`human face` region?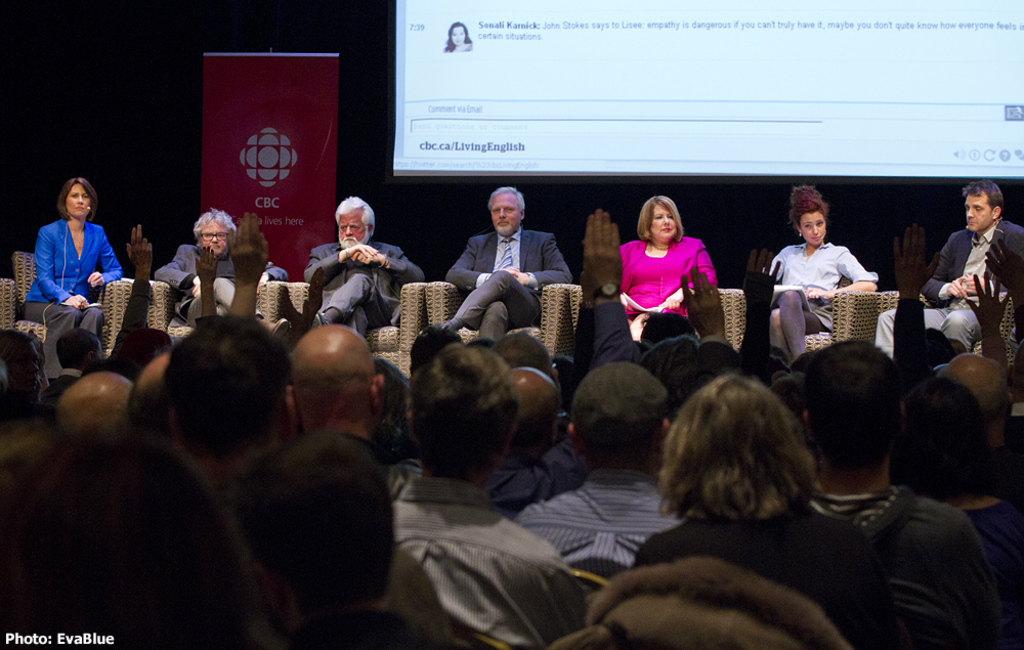
bbox=[452, 27, 465, 44]
